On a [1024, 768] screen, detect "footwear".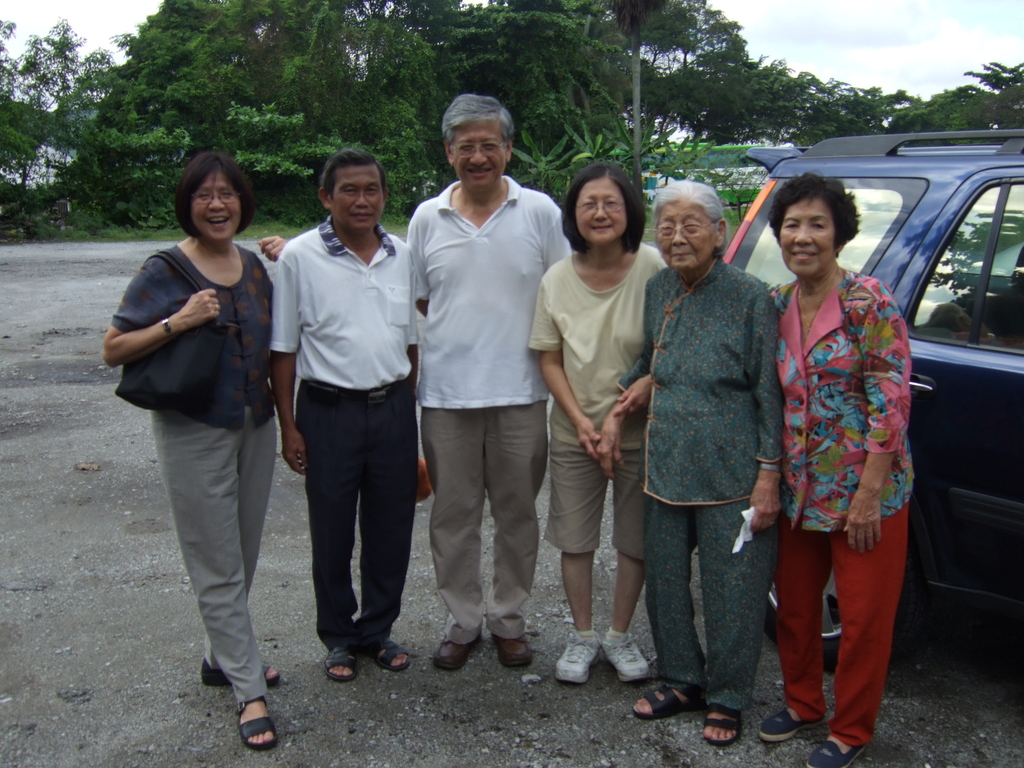
region(234, 691, 271, 750).
